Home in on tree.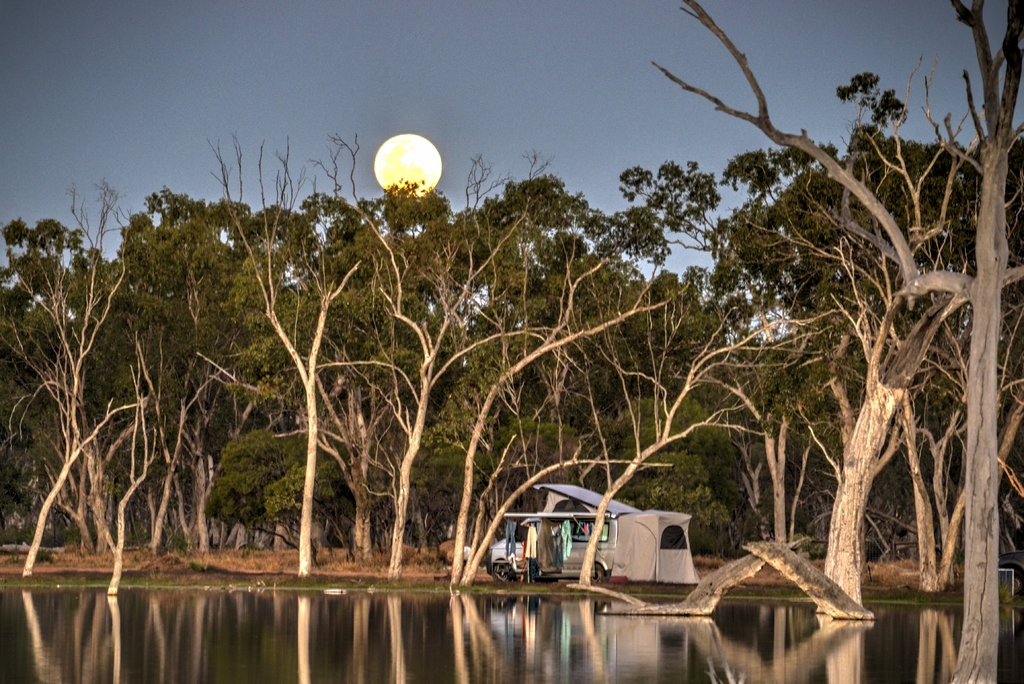
Homed in at (892,368,1023,601).
